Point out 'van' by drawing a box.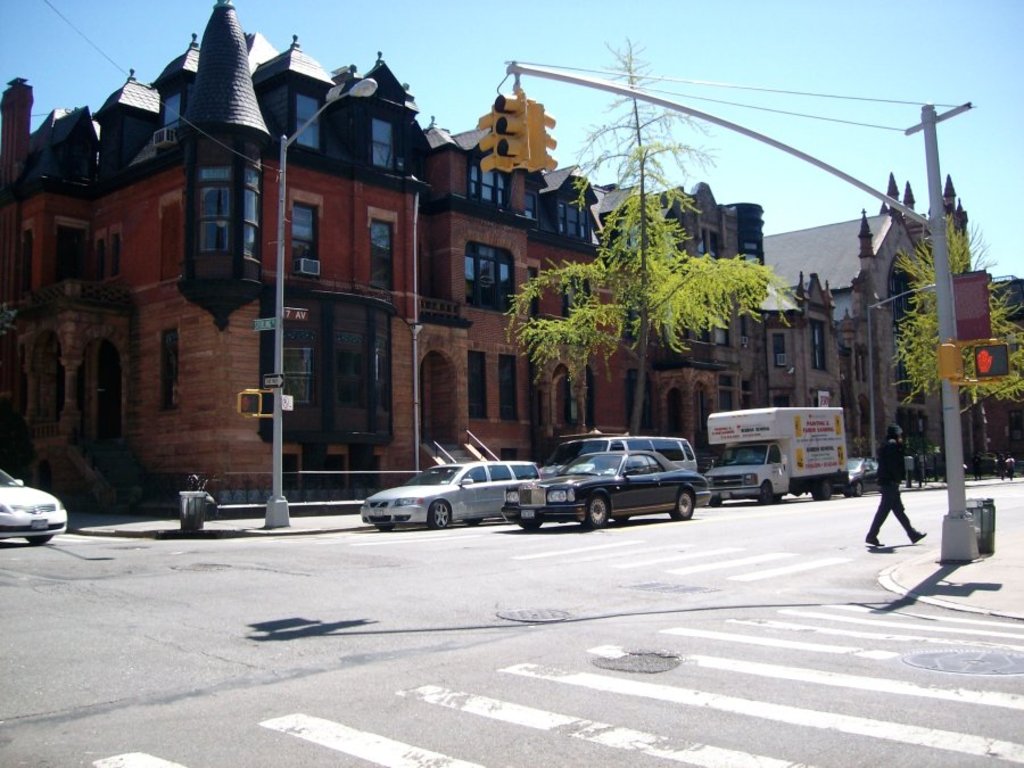
<bbox>536, 431, 703, 477</bbox>.
